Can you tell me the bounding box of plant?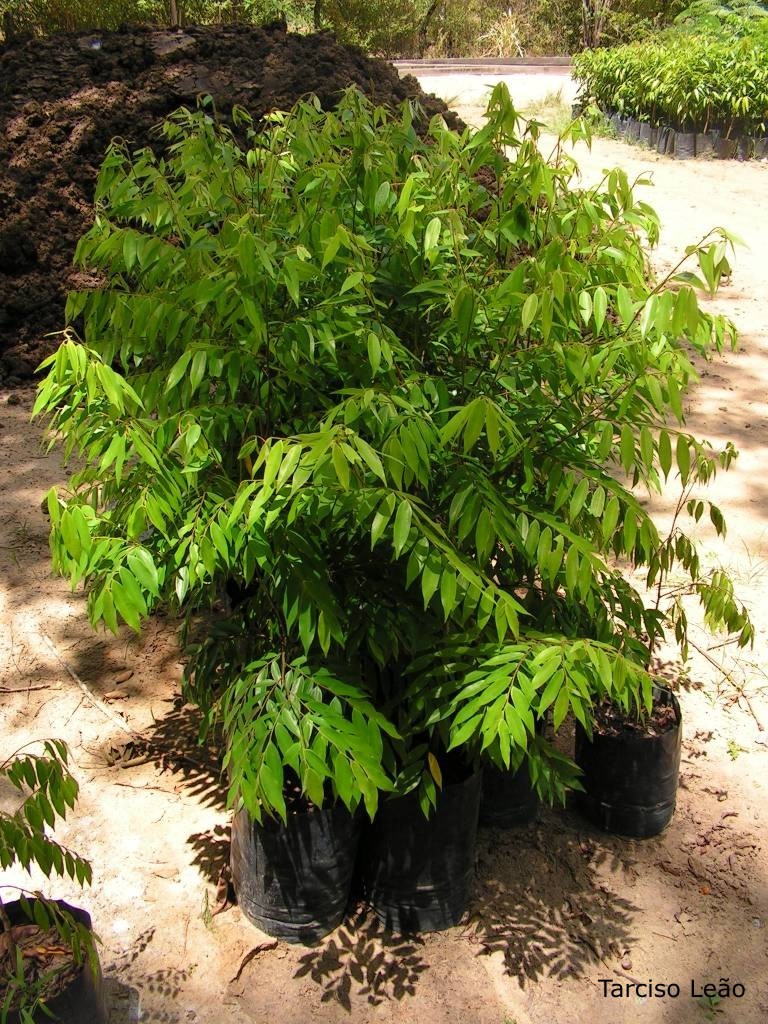
locate(0, 733, 112, 1023).
